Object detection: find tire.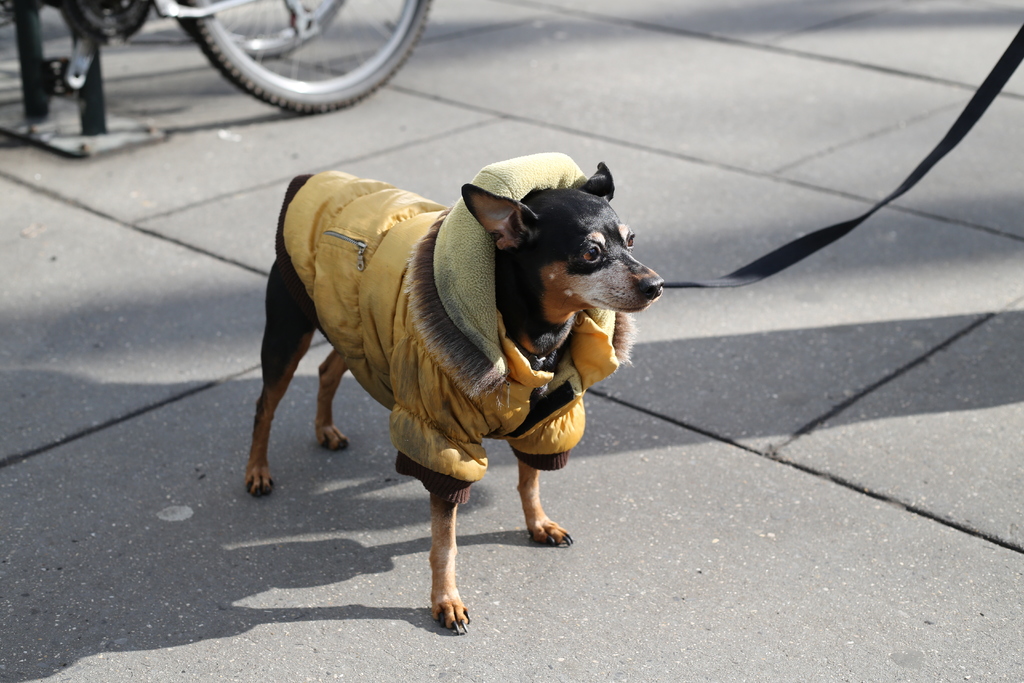
l=183, t=0, r=433, b=113.
